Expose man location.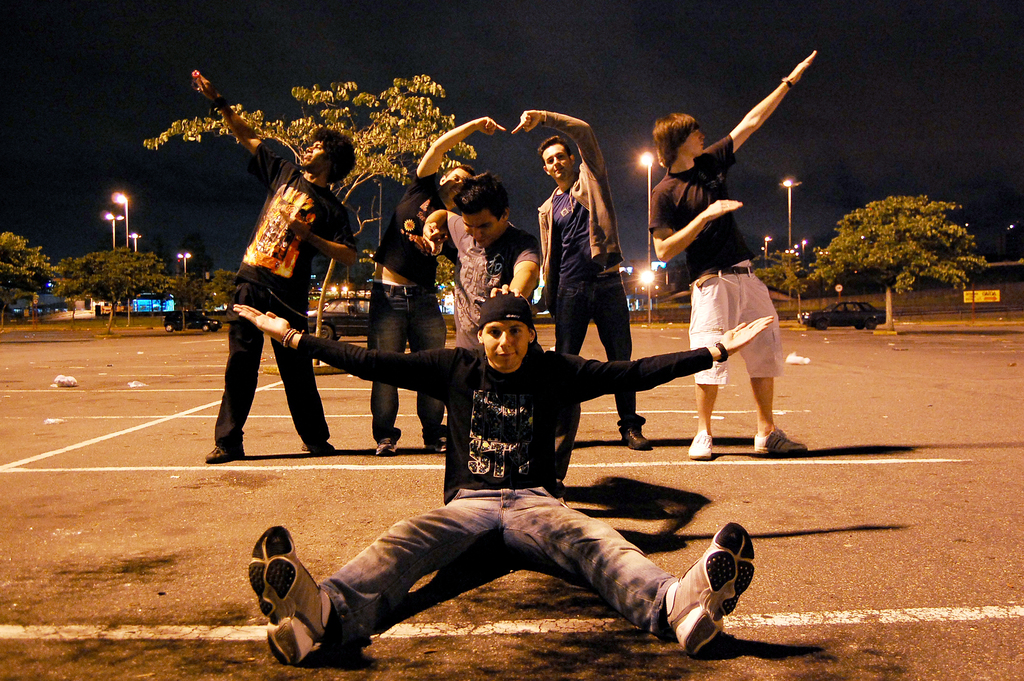
Exposed at select_region(193, 71, 365, 468).
